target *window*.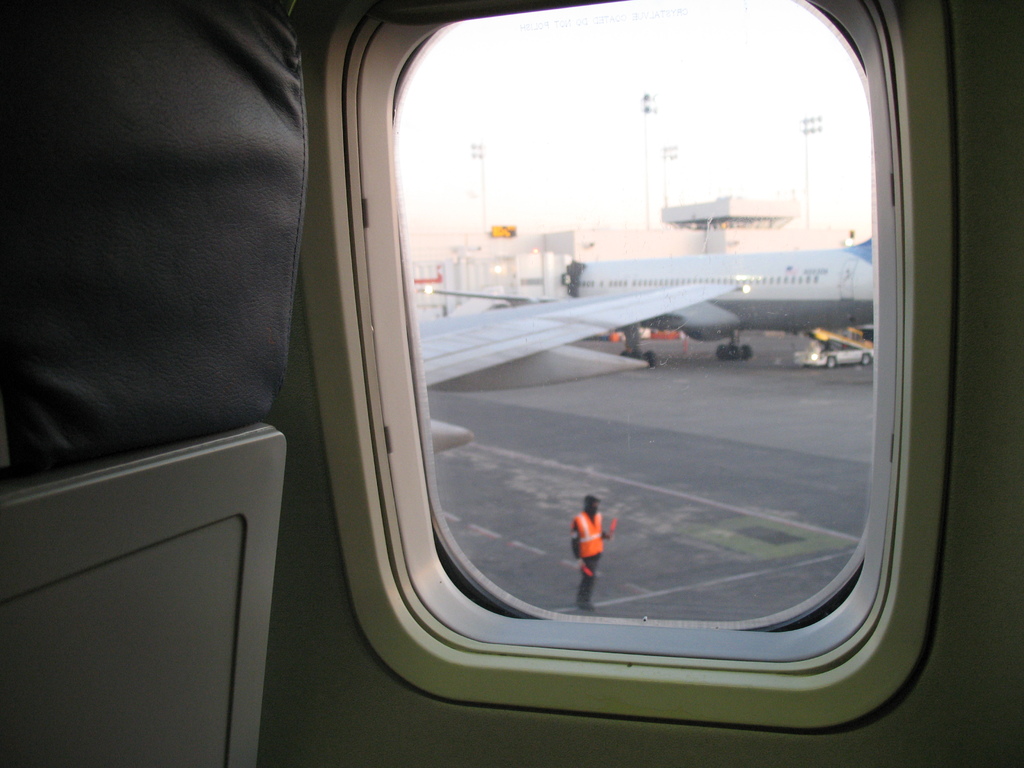
Target region: l=353, t=0, r=998, b=721.
